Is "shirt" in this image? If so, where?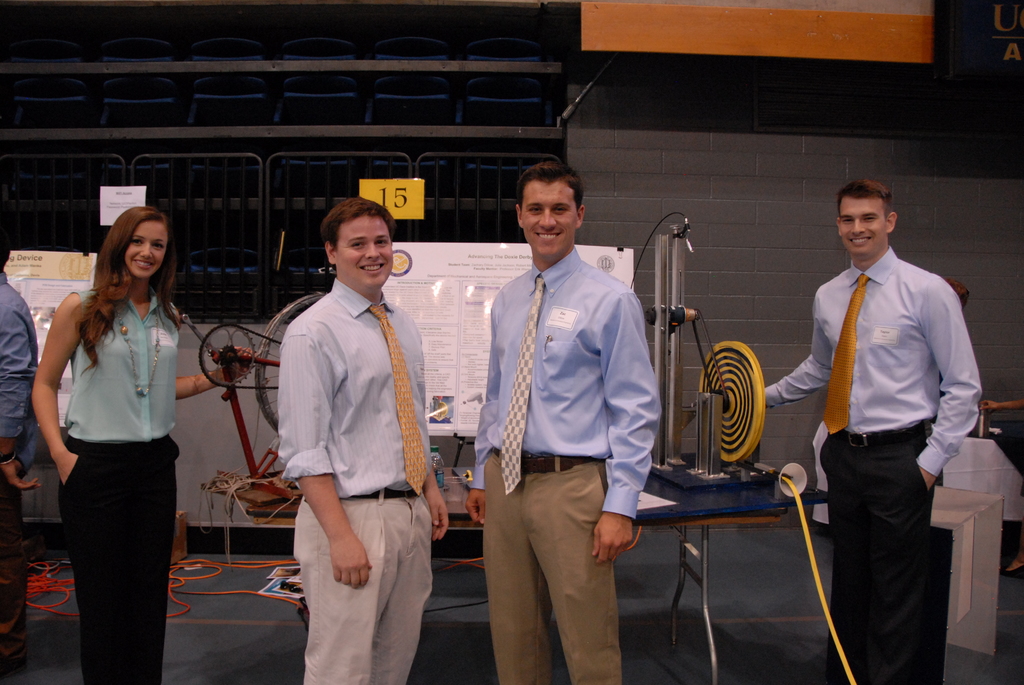
Yes, at [x1=797, y1=240, x2=973, y2=462].
